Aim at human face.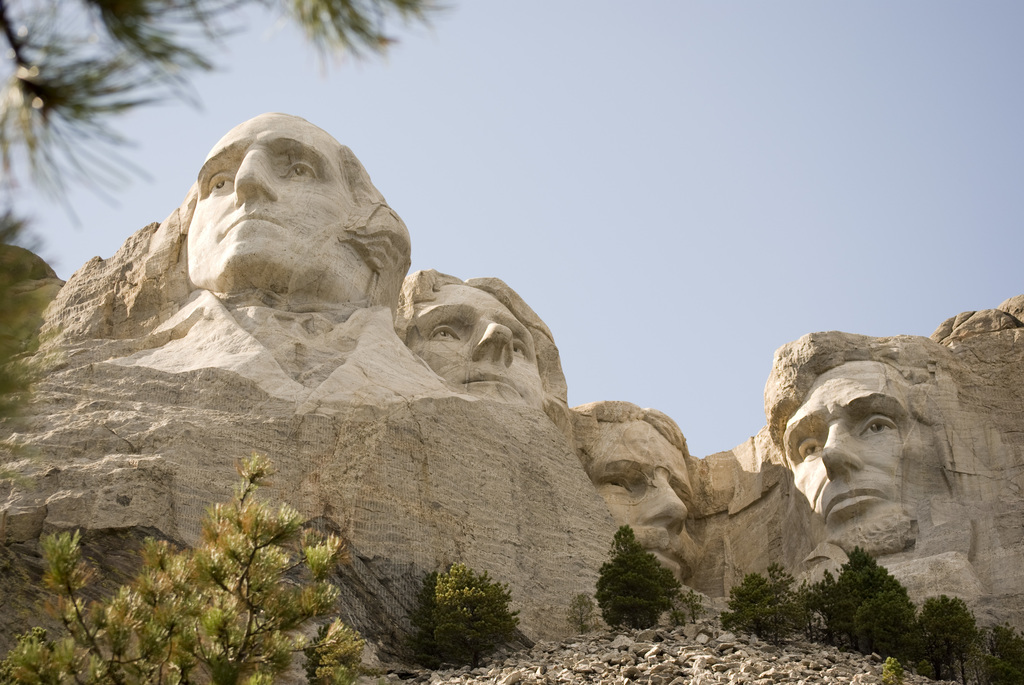
Aimed at 413, 283, 548, 405.
